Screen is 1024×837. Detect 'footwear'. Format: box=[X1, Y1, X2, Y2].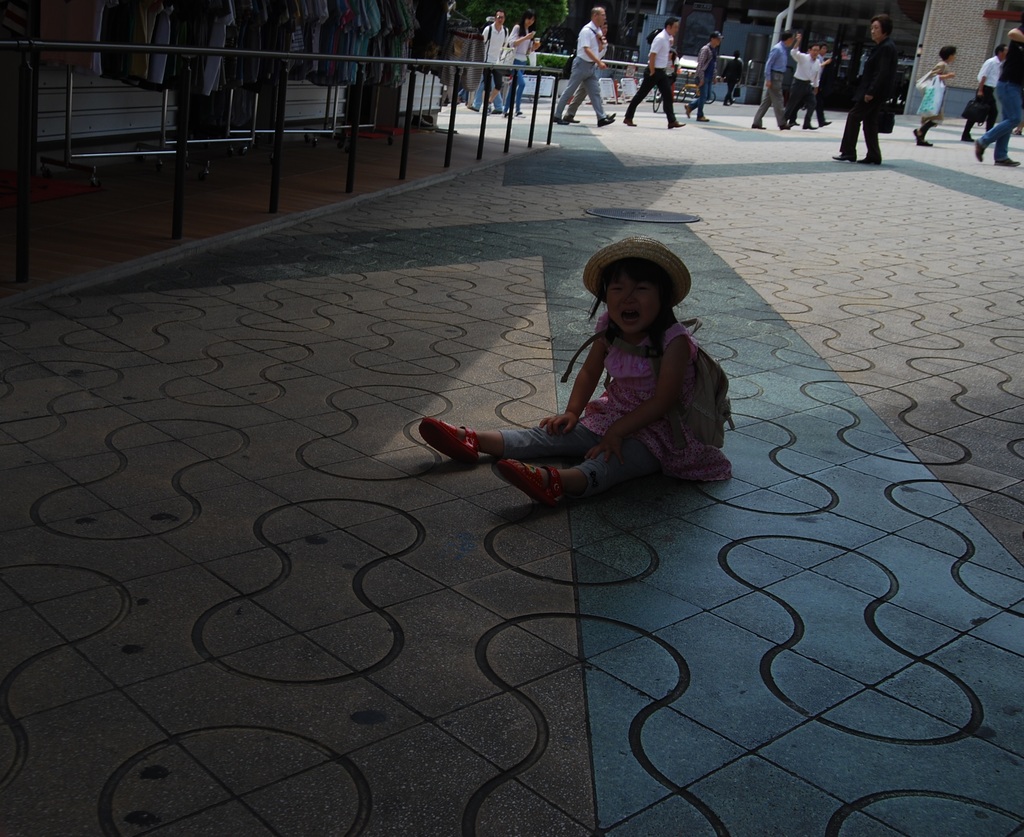
box=[685, 103, 690, 119].
